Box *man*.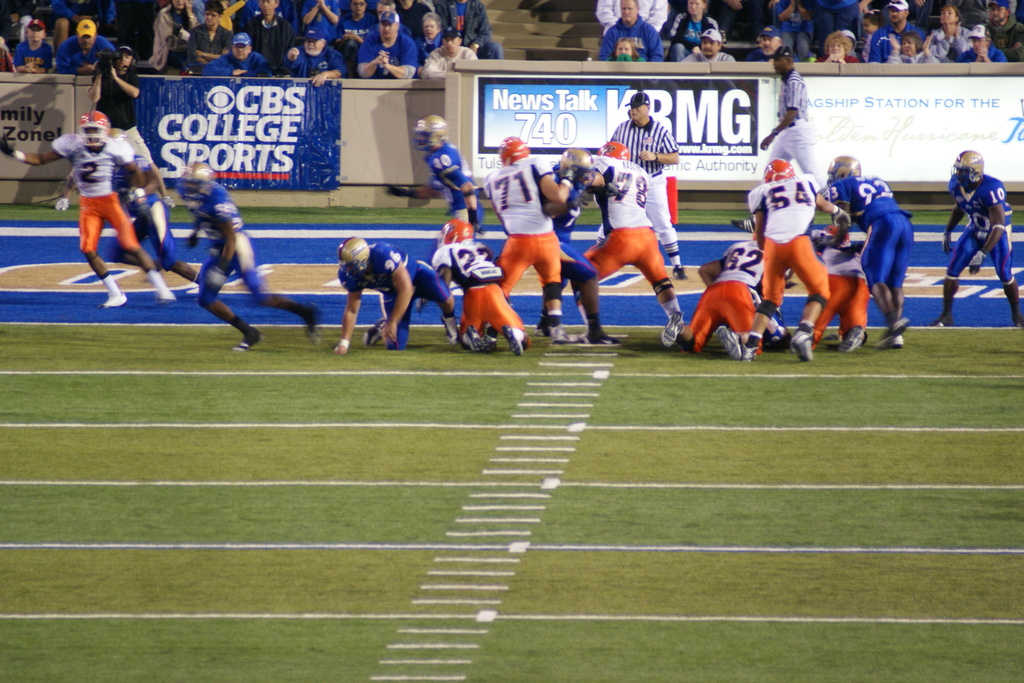
[x1=180, y1=160, x2=323, y2=352].
